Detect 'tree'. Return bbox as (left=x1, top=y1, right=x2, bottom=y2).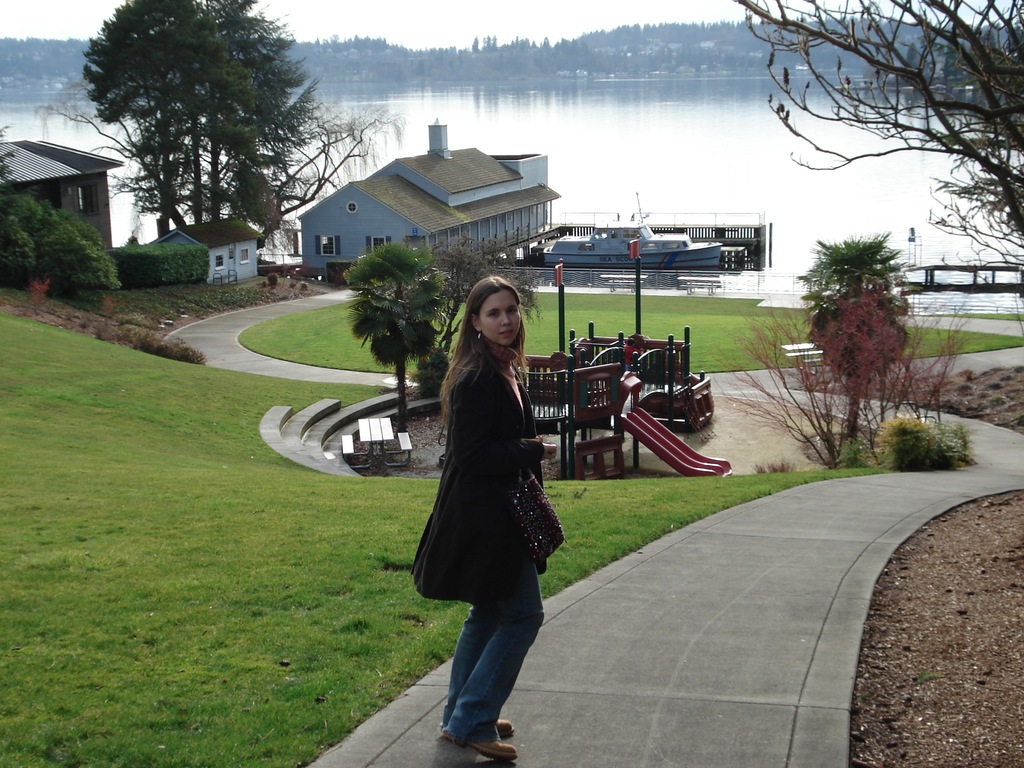
(left=738, top=0, right=1023, bottom=301).
